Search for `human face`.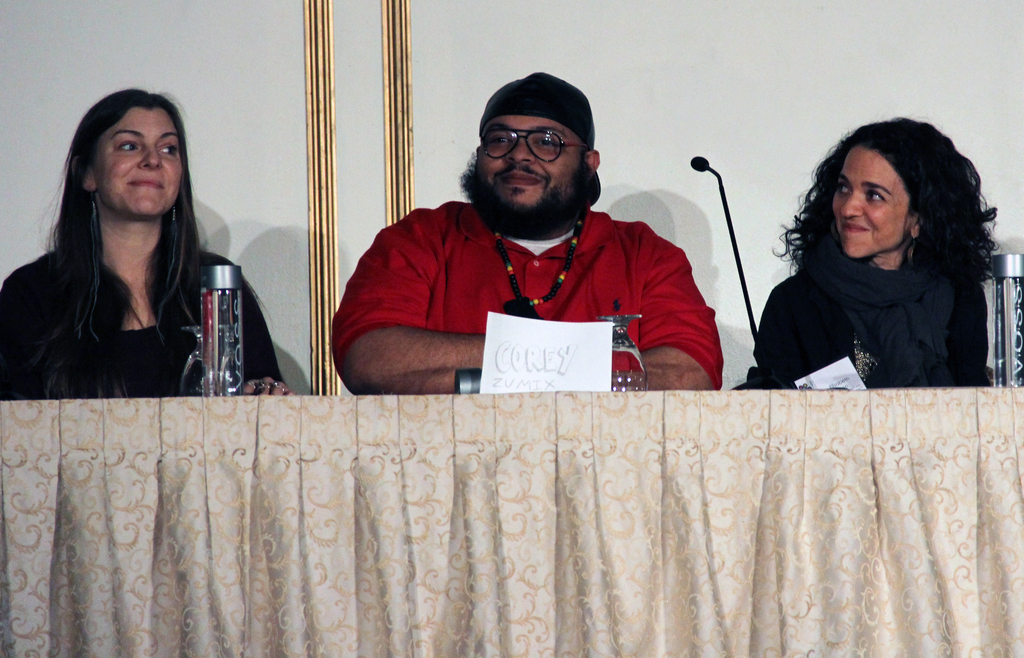
Found at bbox=[91, 104, 187, 217].
